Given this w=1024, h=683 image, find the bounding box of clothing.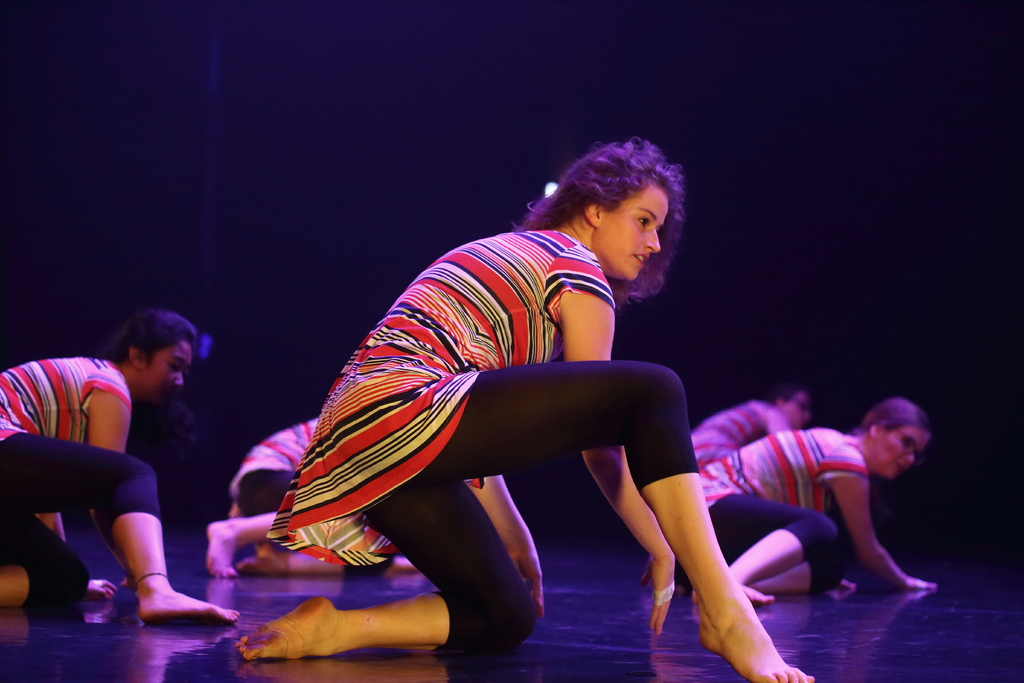
281,208,722,572.
